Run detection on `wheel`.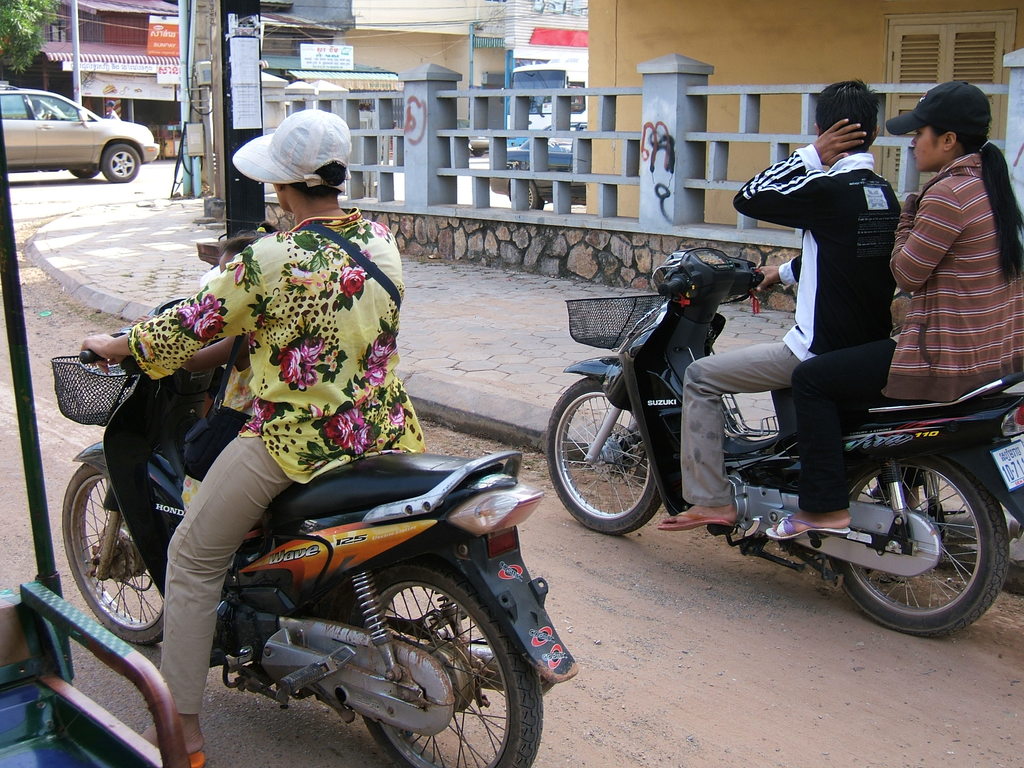
Result: crop(545, 377, 662, 537).
